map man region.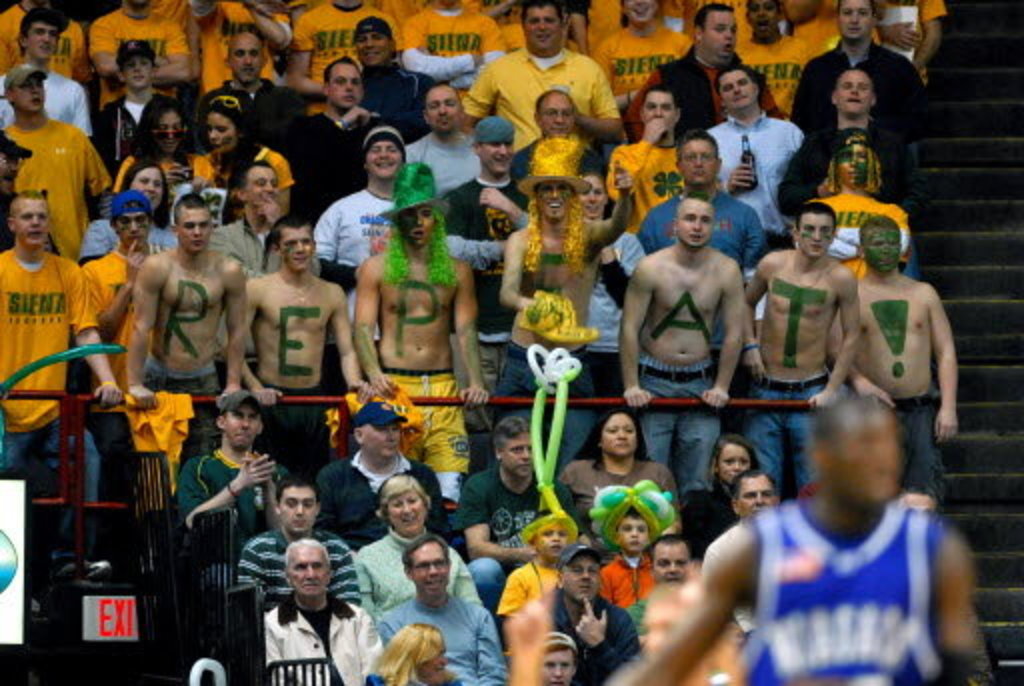
Mapped to x1=504, y1=92, x2=604, y2=210.
